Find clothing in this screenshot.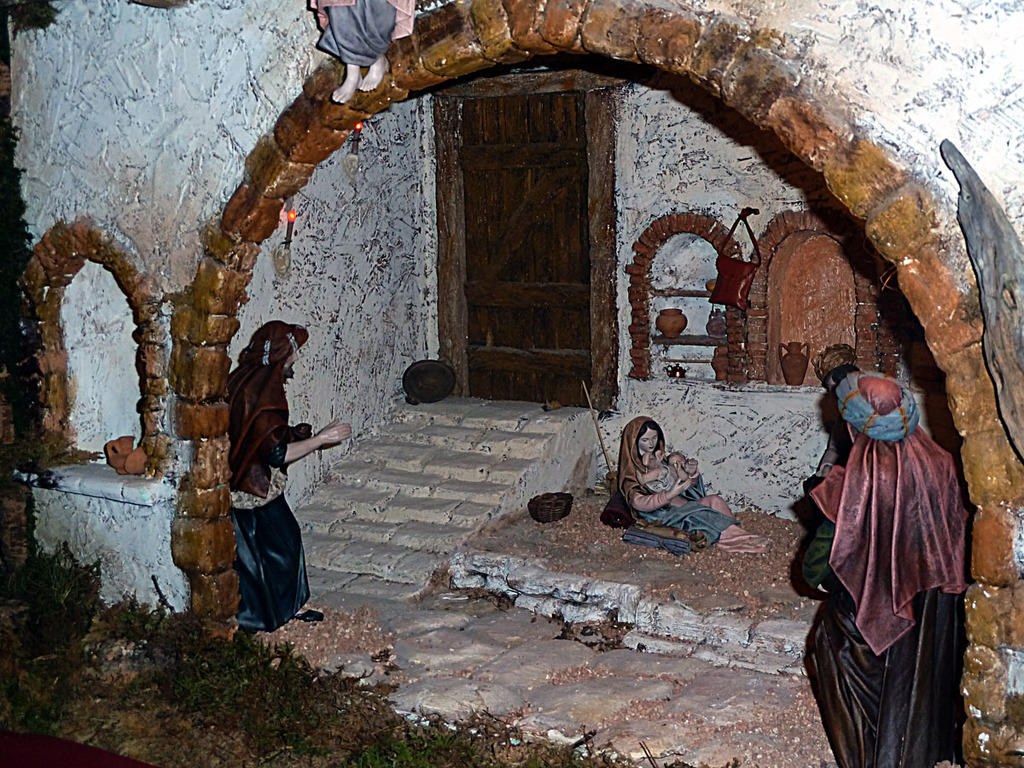
The bounding box for clothing is locate(678, 475, 710, 500).
